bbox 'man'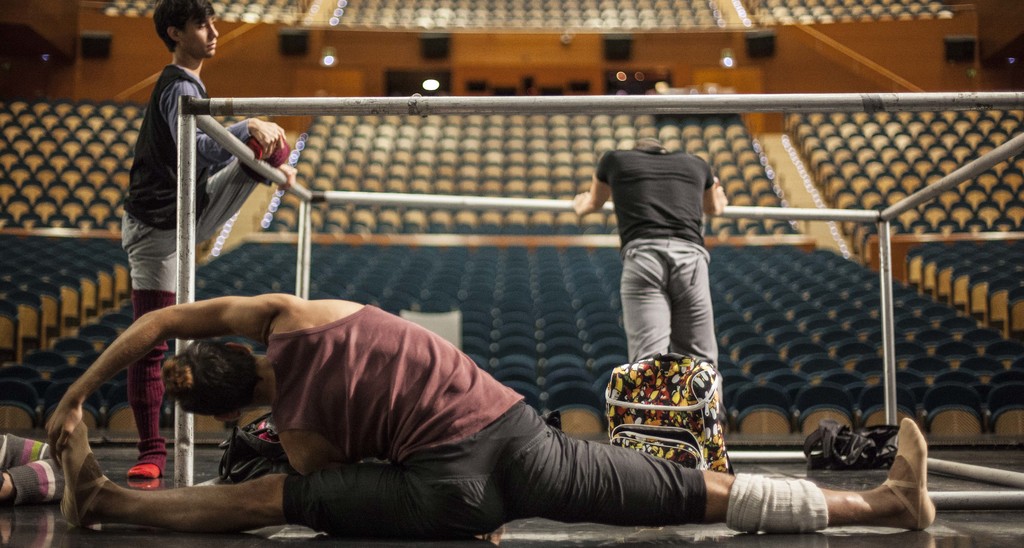
<region>570, 136, 719, 420</region>
